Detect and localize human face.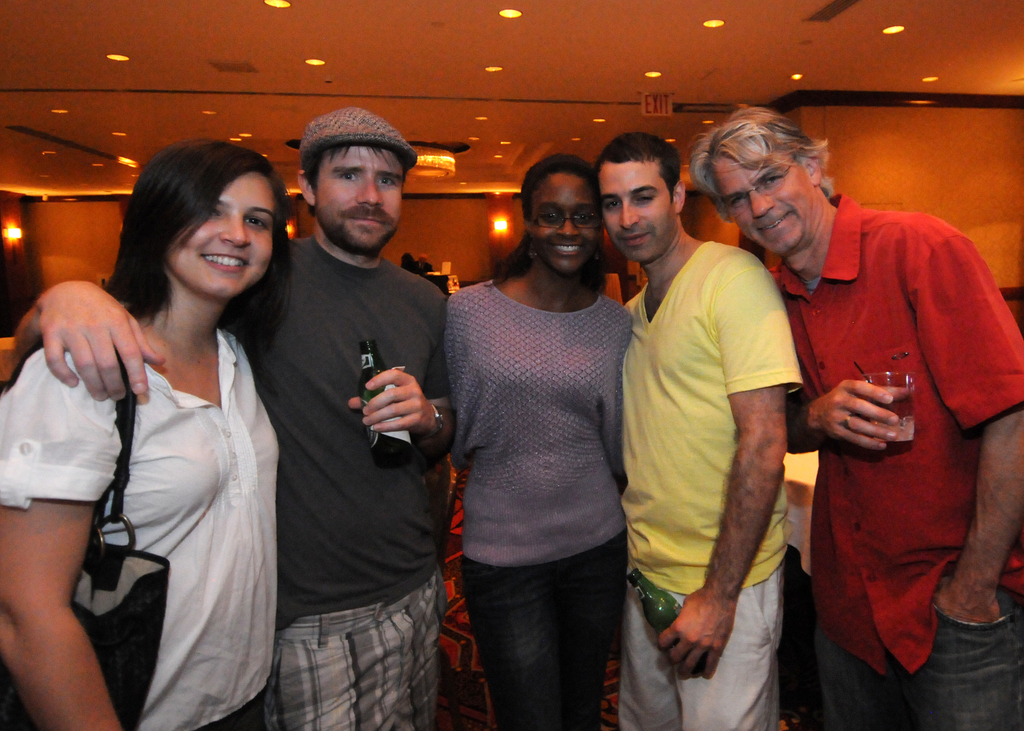
Localized at [316,149,407,253].
